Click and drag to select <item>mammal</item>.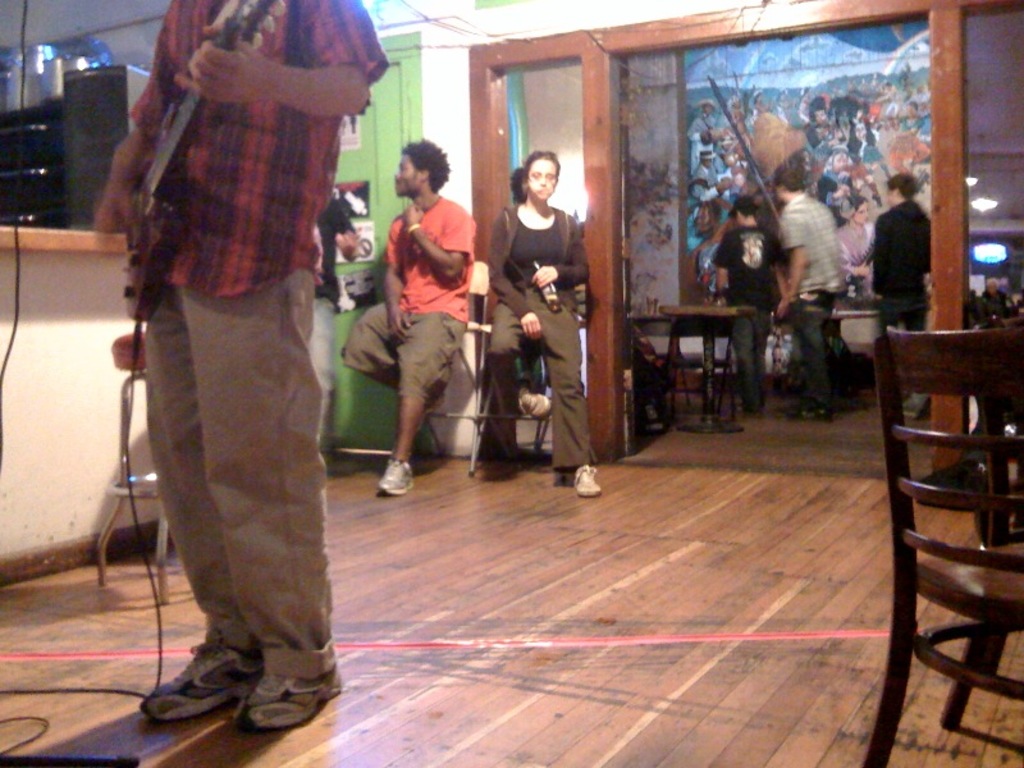
Selection: {"x1": 303, "y1": 196, "x2": 364, "y2": 439}.
